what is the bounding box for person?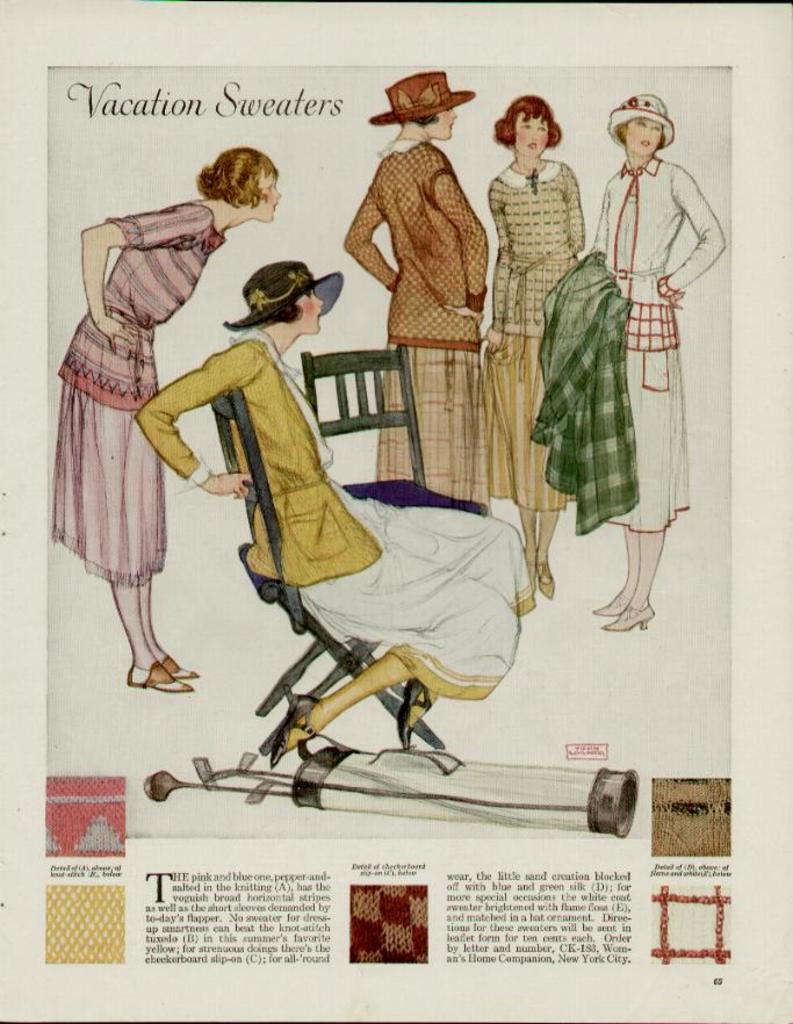
crop(345, 64, 493, 512).
